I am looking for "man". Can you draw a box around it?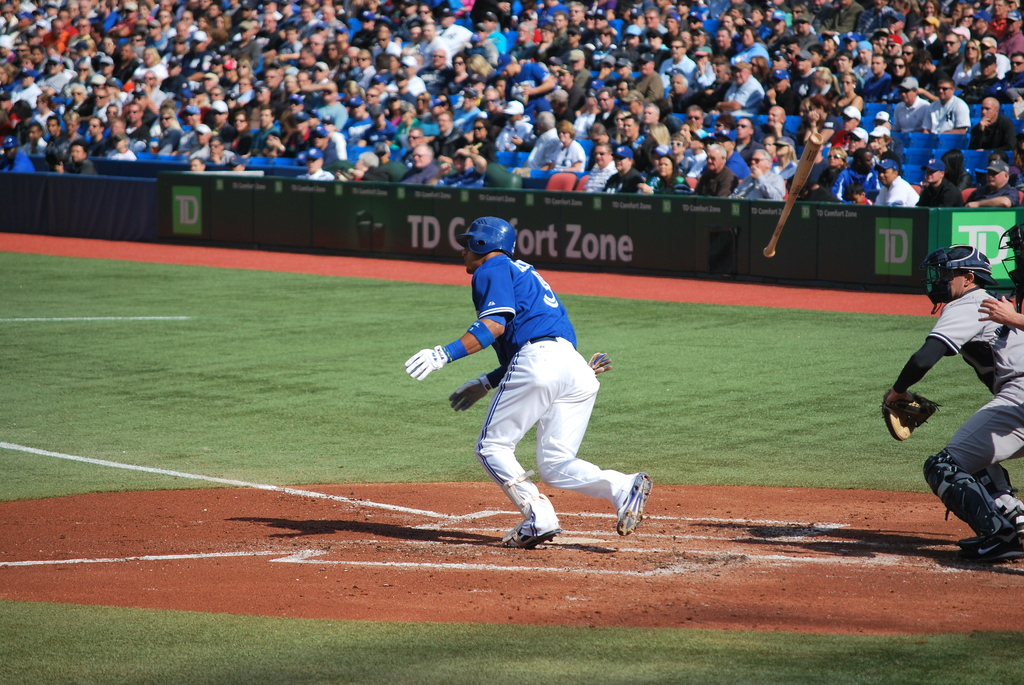
Sure, the bounding box is 668/72/691/117.
